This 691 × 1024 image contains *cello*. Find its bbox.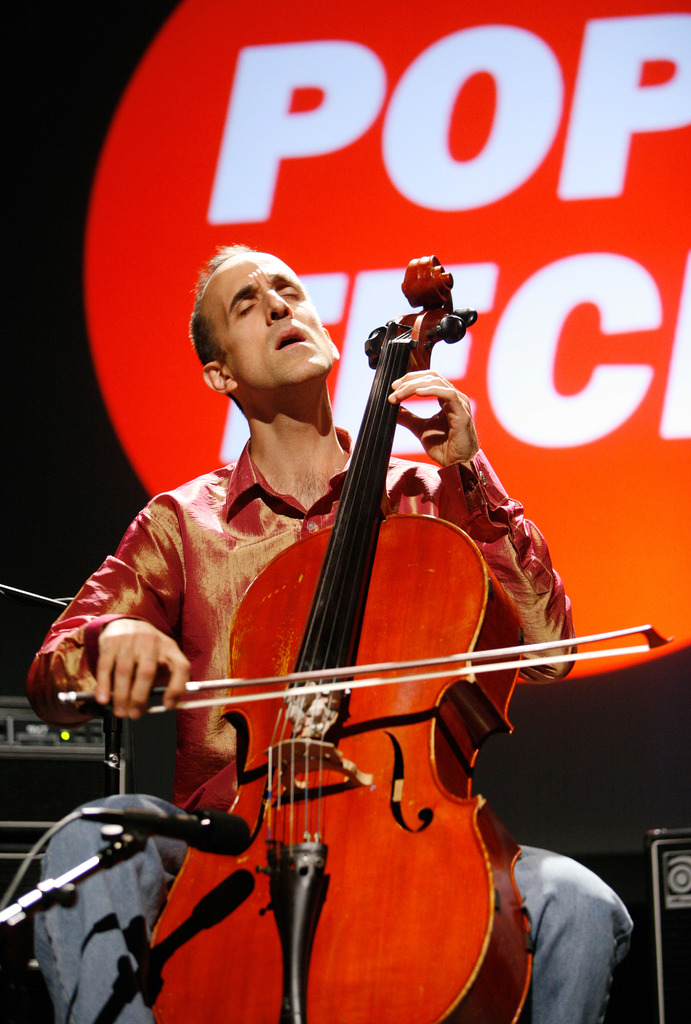
x1=61, y1=258, x2=674, y2=1023.
